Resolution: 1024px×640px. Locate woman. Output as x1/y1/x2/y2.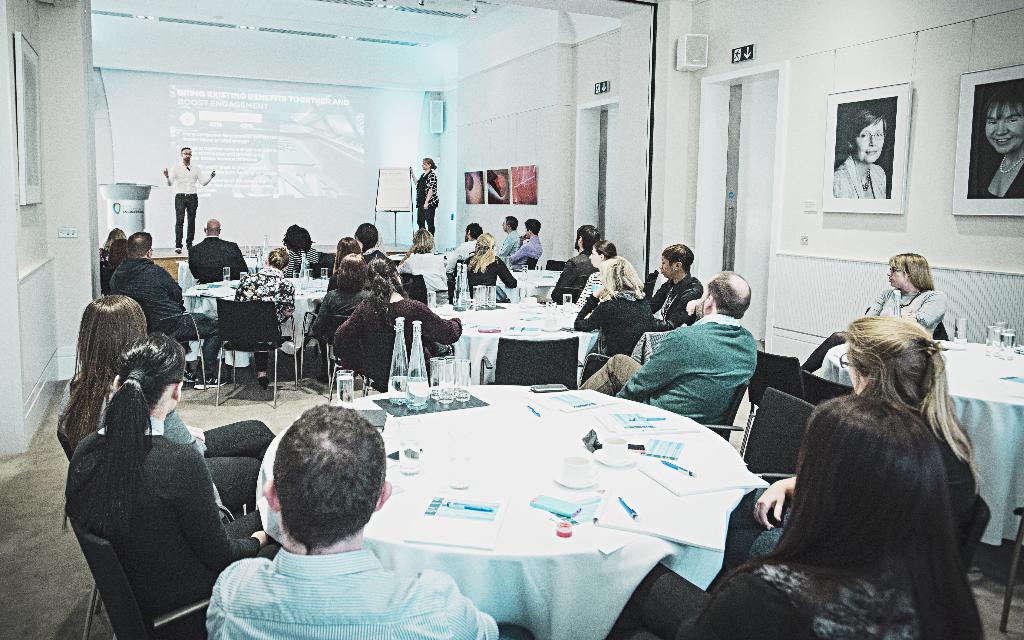
233/246/300/388.
